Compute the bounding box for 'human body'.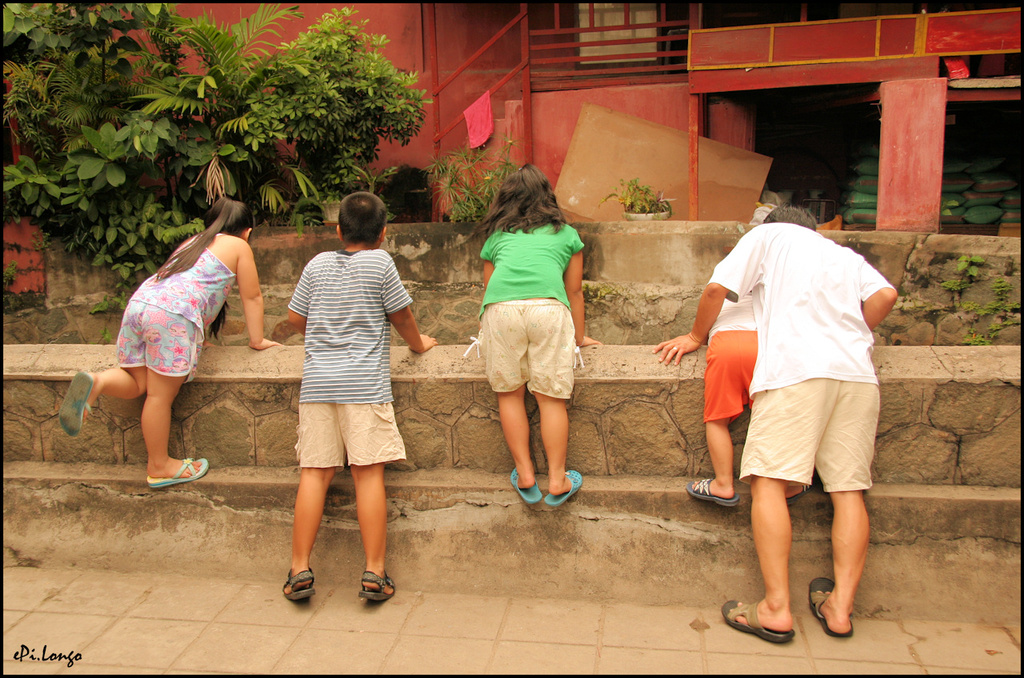
697/281/798/503.
